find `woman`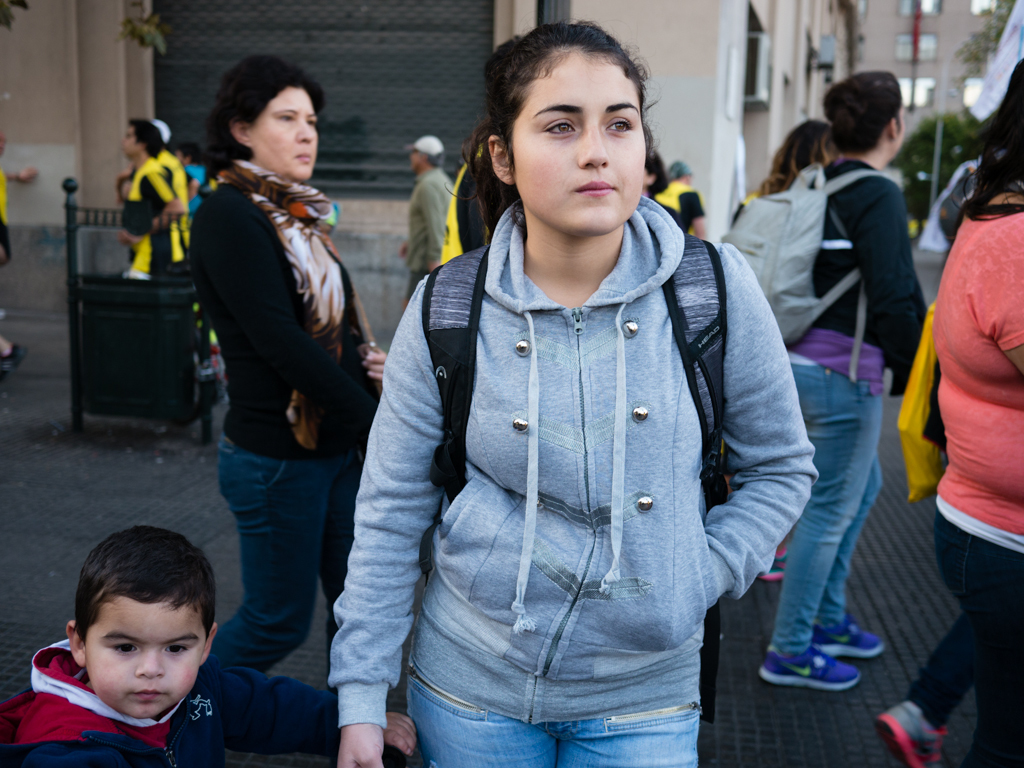
left=326, top=20, right=814, bottom=767
